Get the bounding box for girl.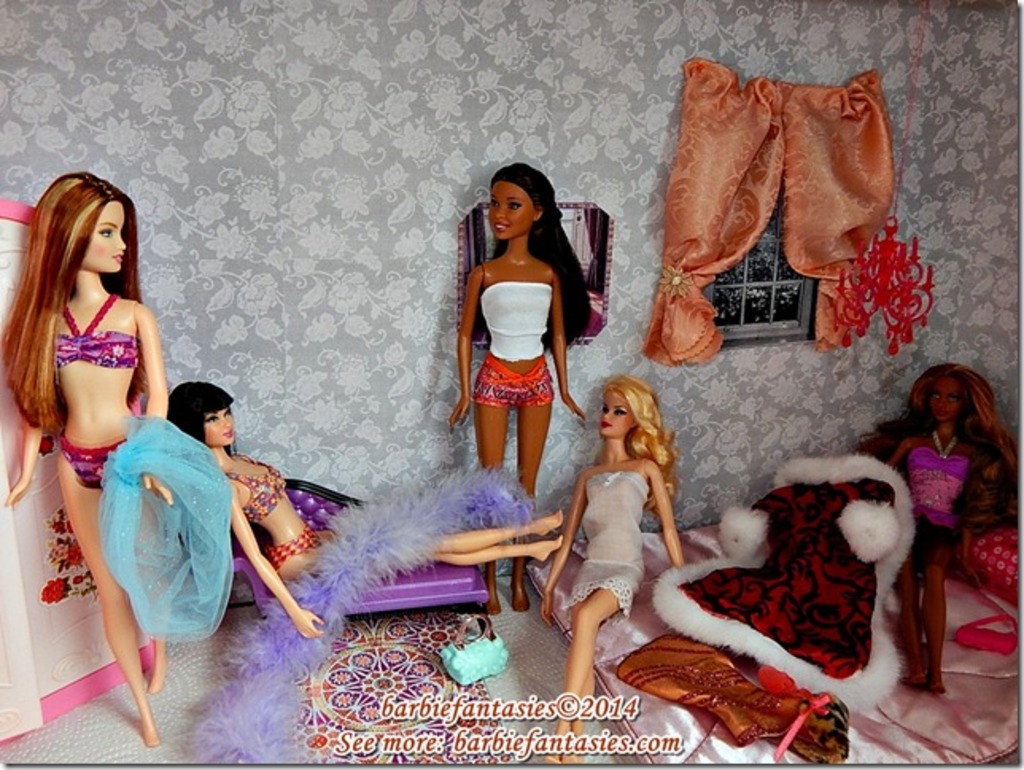
(876, 360, 1021, 695).
